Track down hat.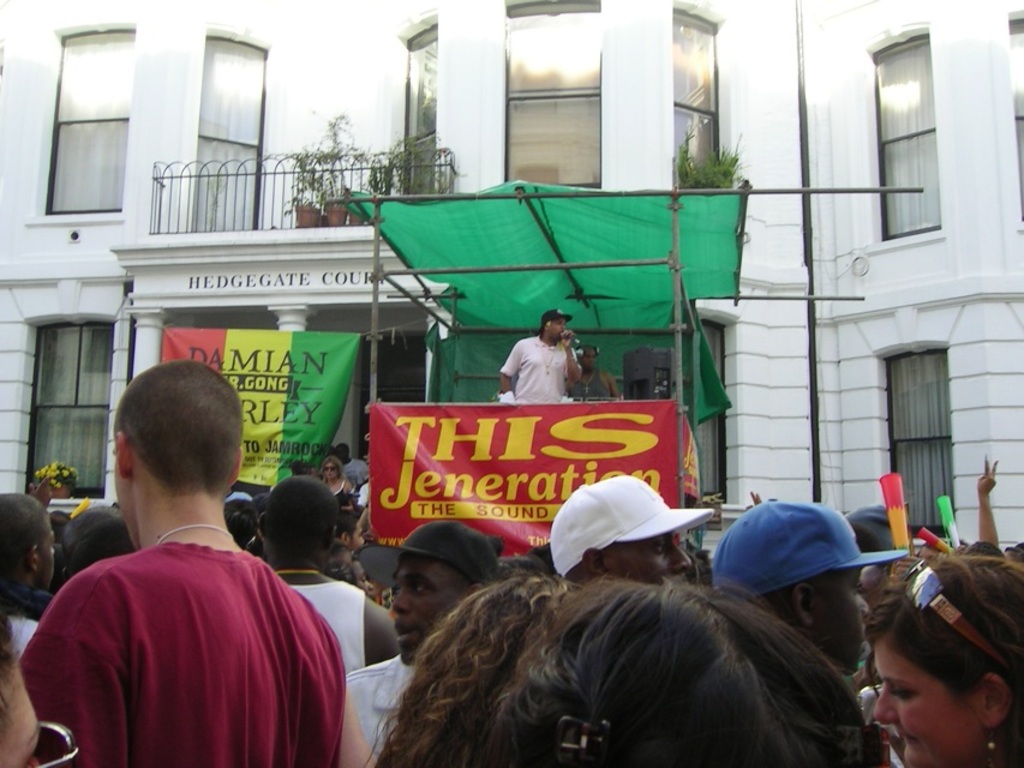
Tracked to 845,504,898,551.
